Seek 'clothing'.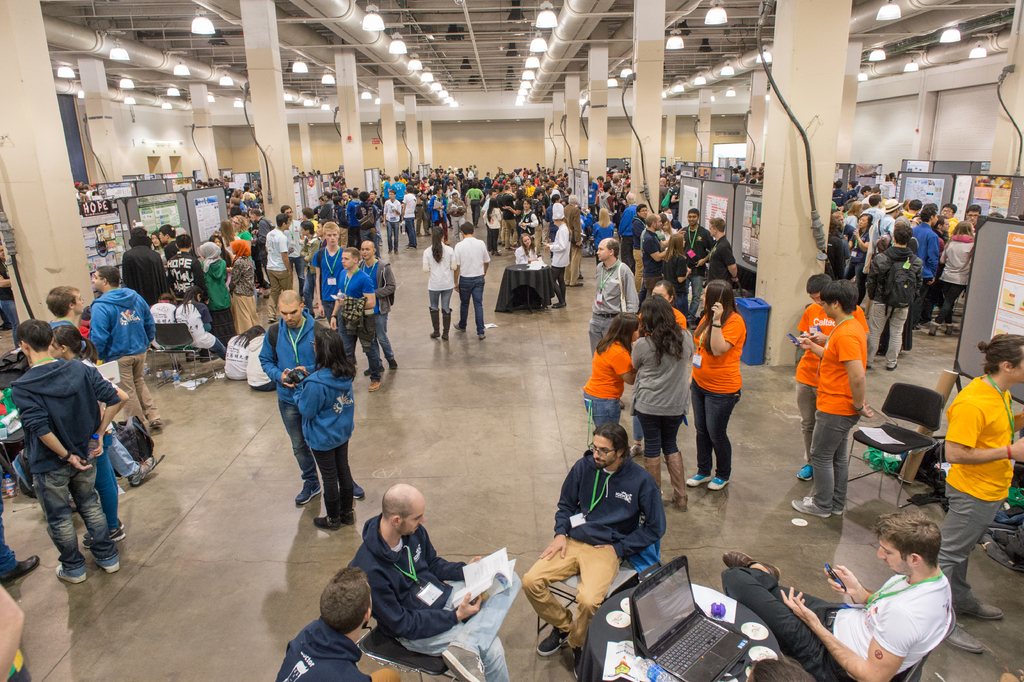
x1=335 y1=269 x2=381 y2=383.
